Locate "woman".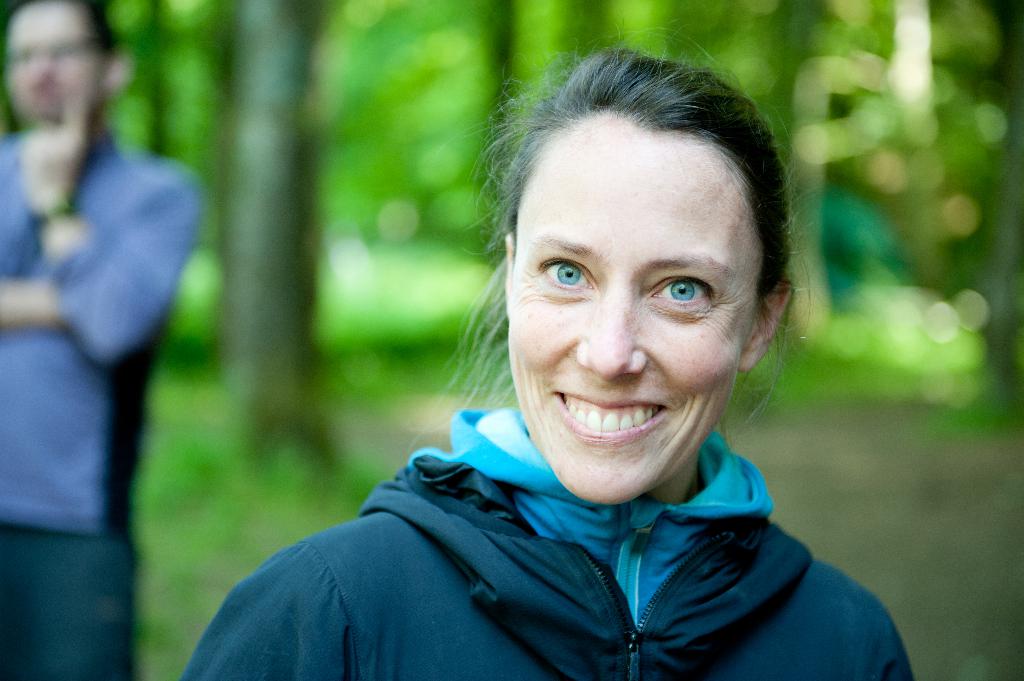
Bounding box: left=169, top=77, right=914, bottom=637.
